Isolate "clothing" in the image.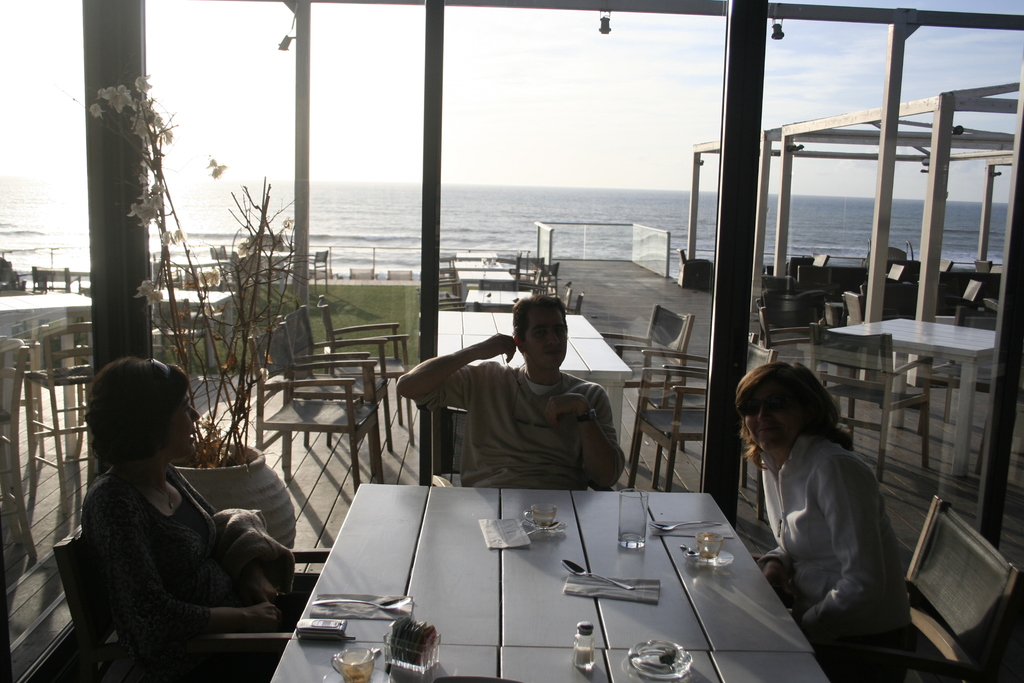
Isolated region: Rect(420, 365, 627, 493).
